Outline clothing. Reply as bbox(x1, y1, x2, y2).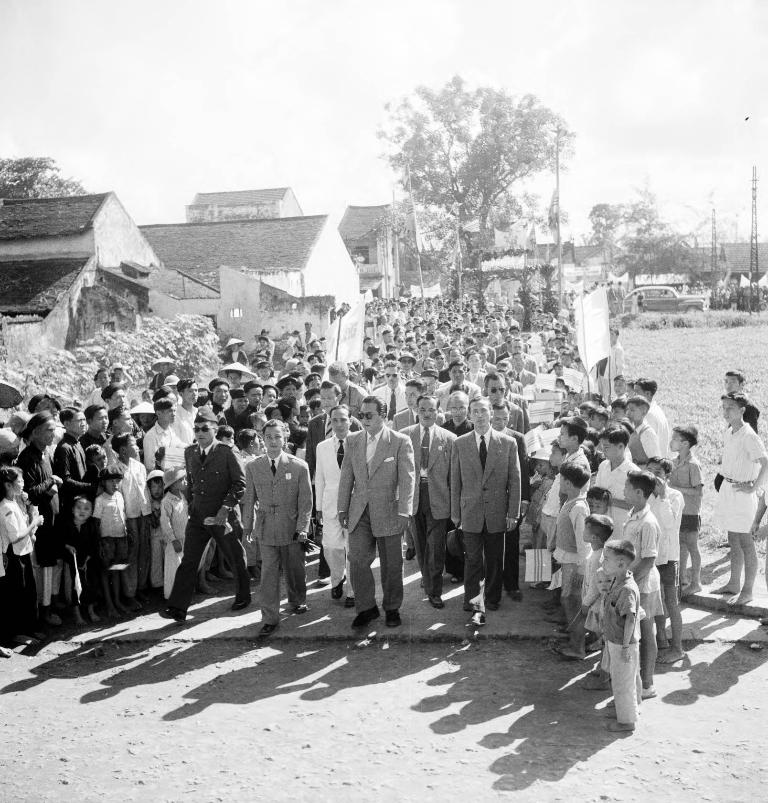
bbox(621, 503, 663, 613).
